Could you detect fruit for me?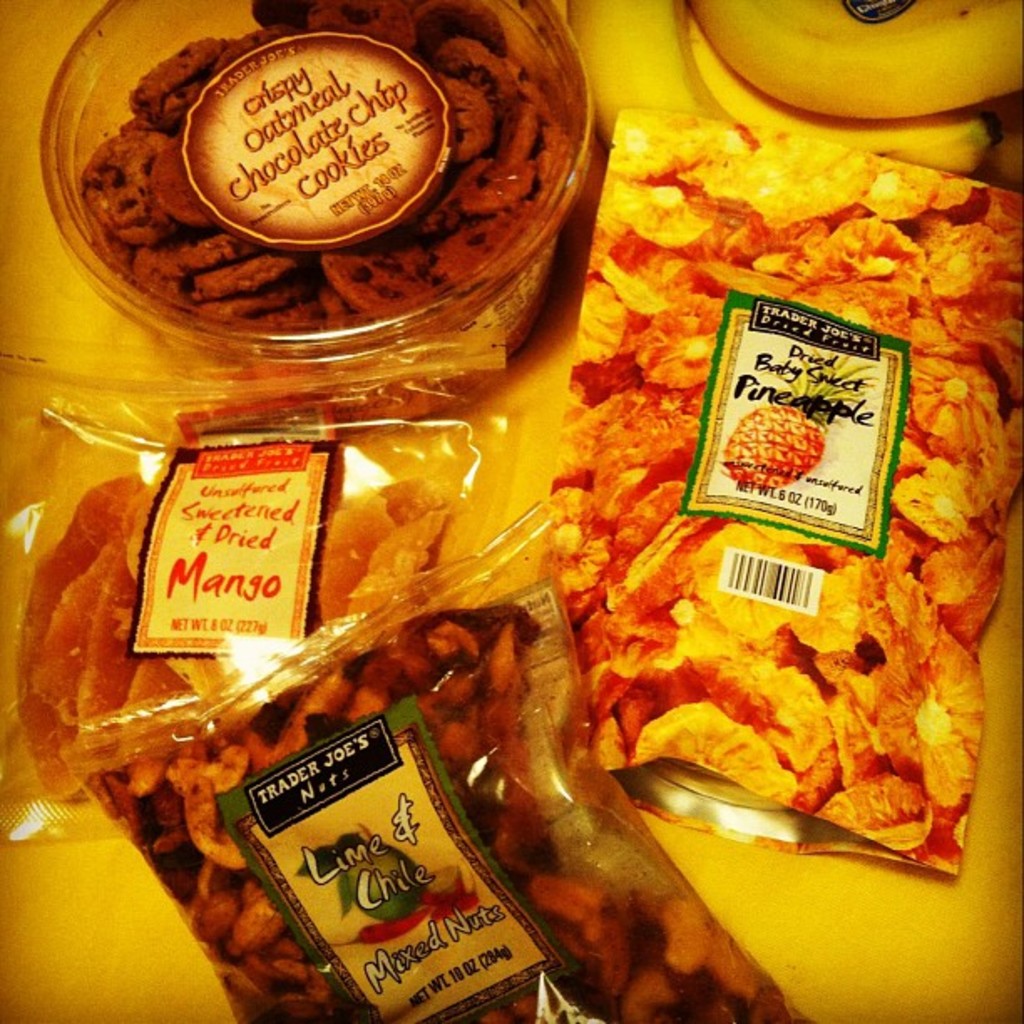
Detection result: 427/865/462/895.
